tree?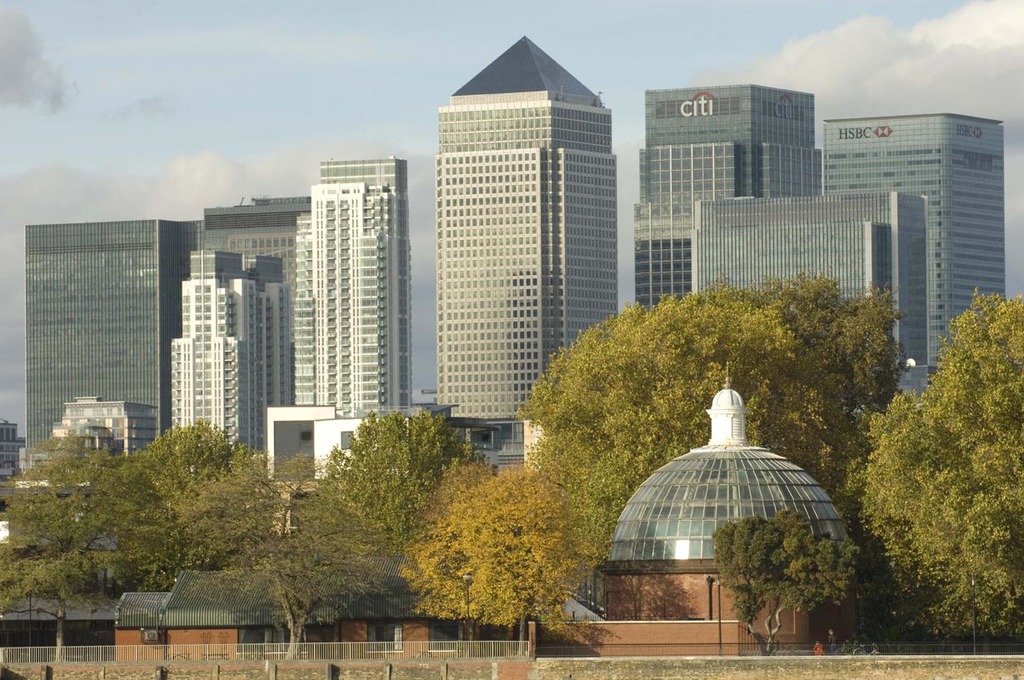
bbox=(514, 287, 904, 575)
